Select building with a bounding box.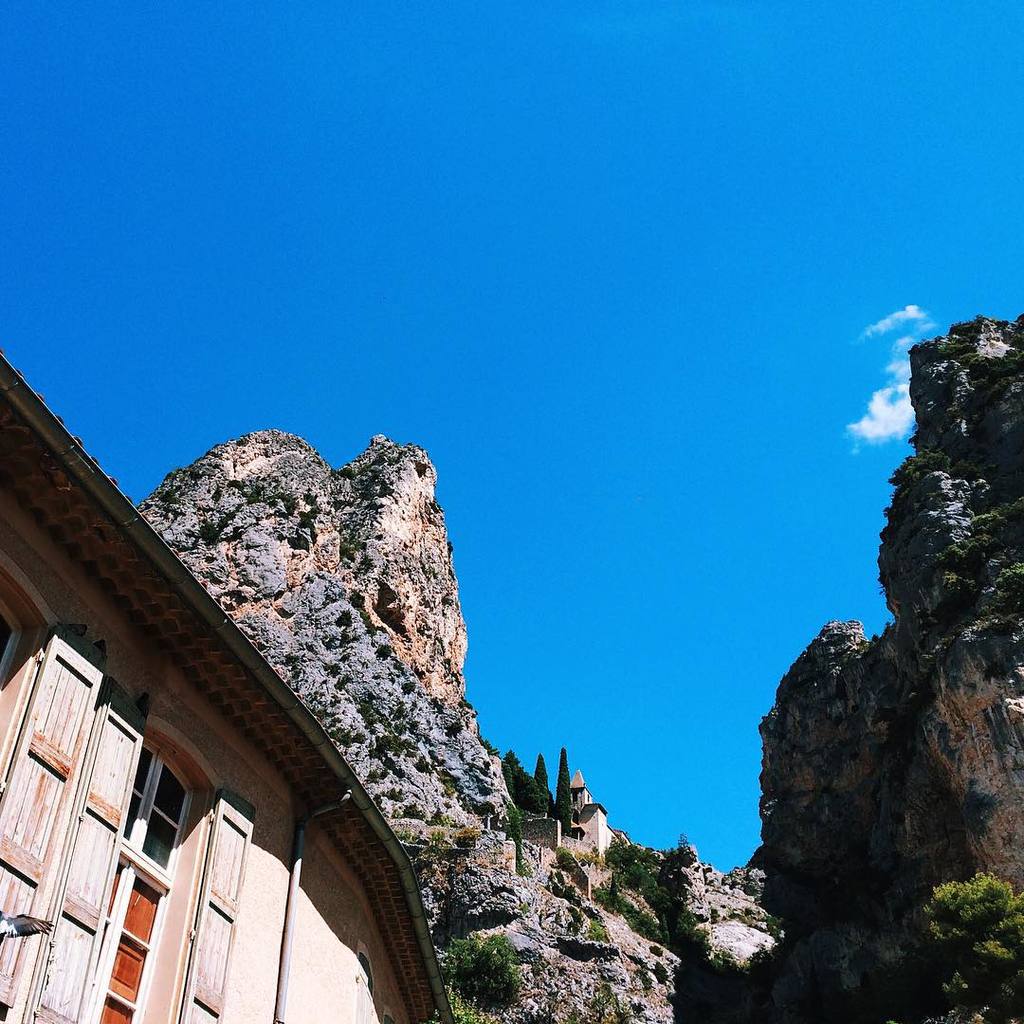
0/344/458/1023.
